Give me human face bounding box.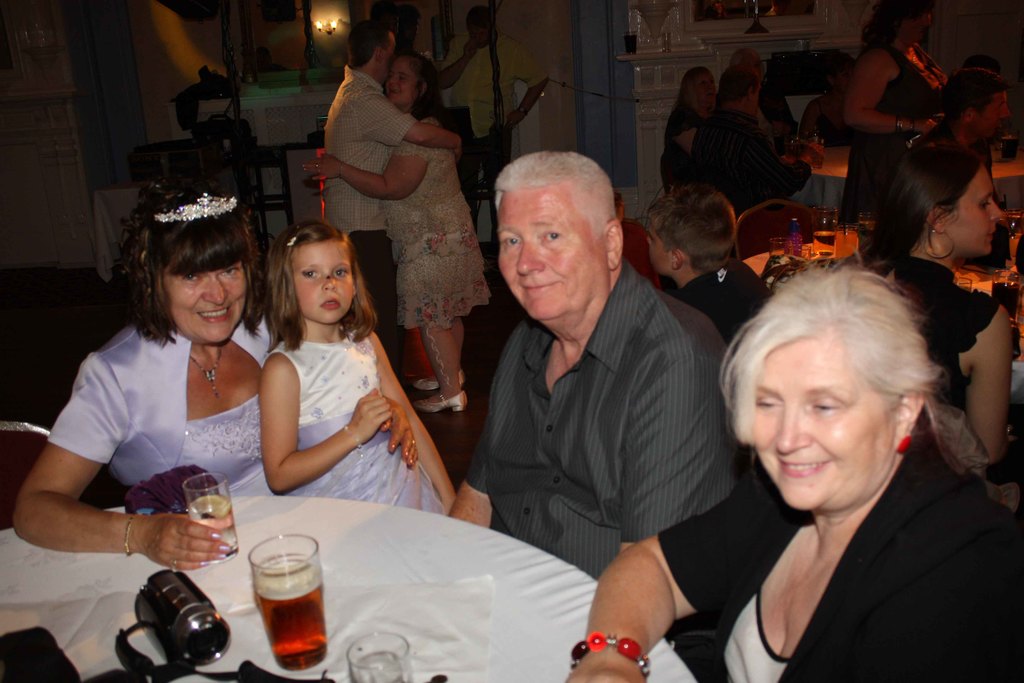
bbox=[294, 244, 356, 319].
